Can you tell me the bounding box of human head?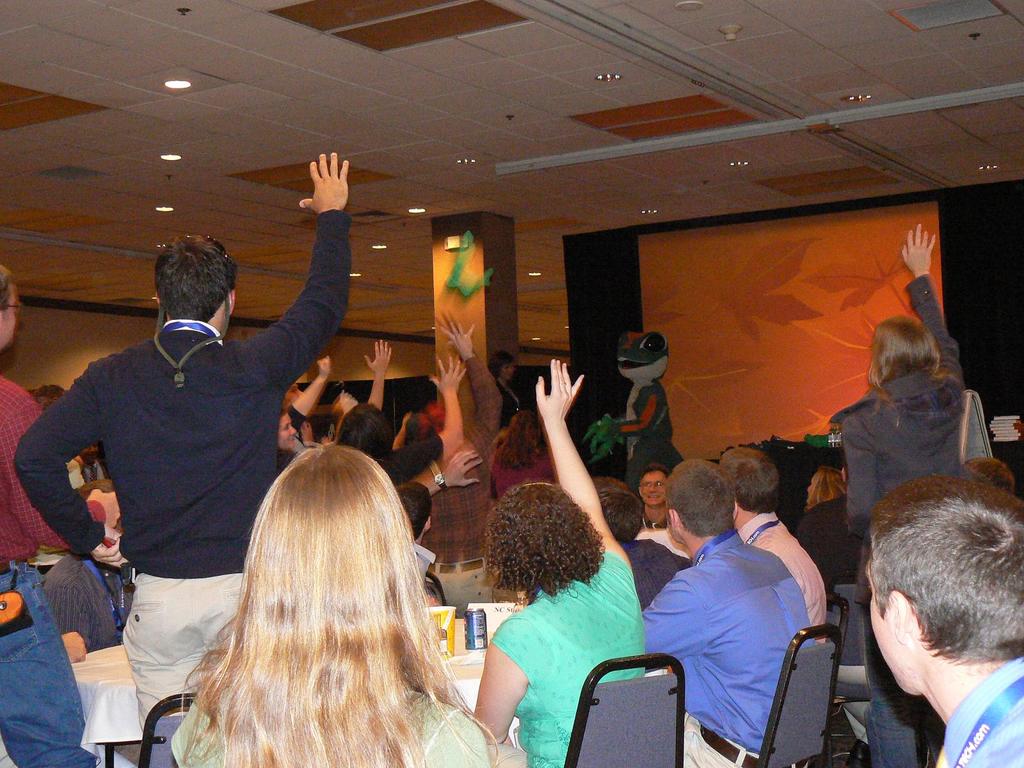
(150, 230, 236, 339).
